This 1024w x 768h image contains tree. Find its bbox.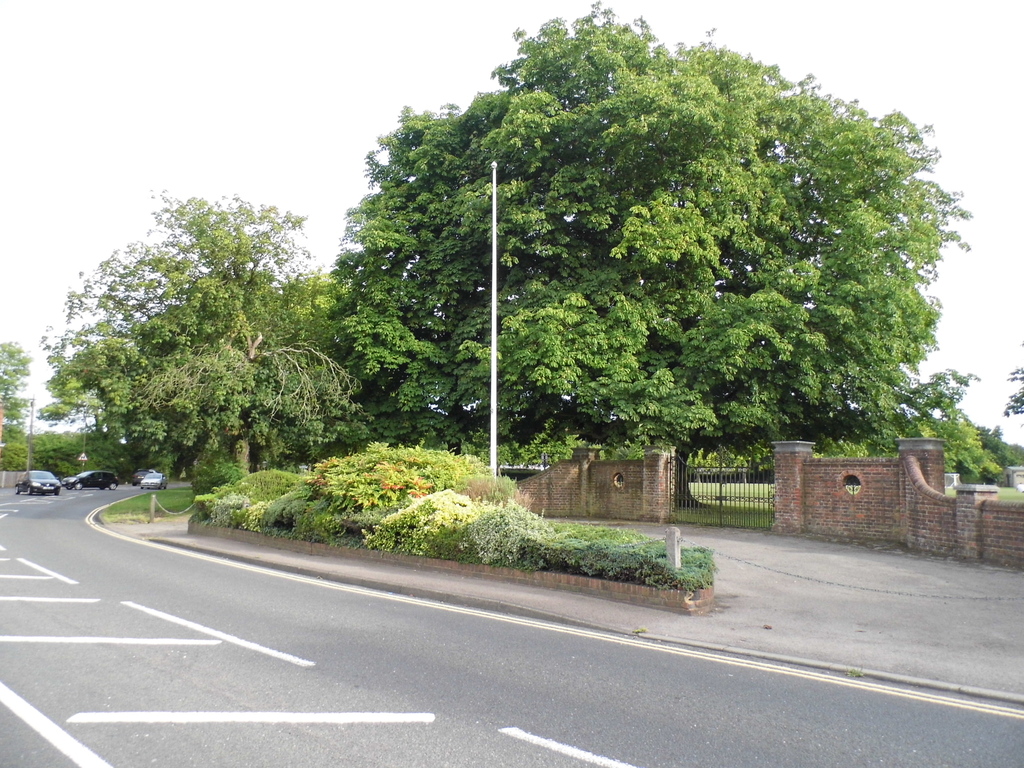
rect(42, 190, 374, 477).
